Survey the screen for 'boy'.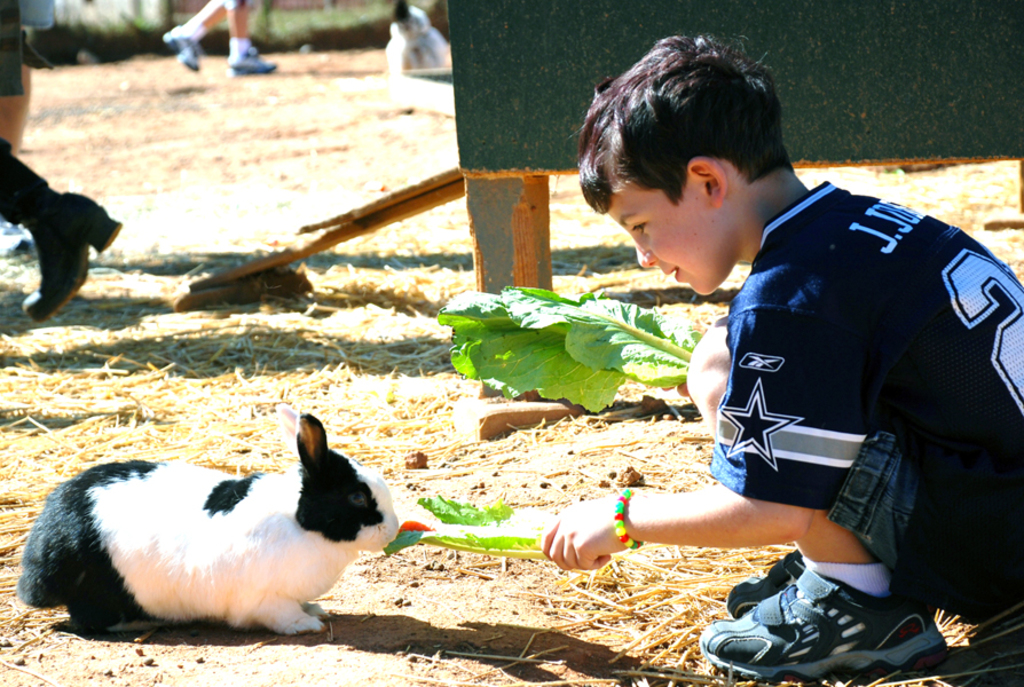
Survey found: {"x1": 476, "y1": 80, "x2": 1019, "y2": 660}.
